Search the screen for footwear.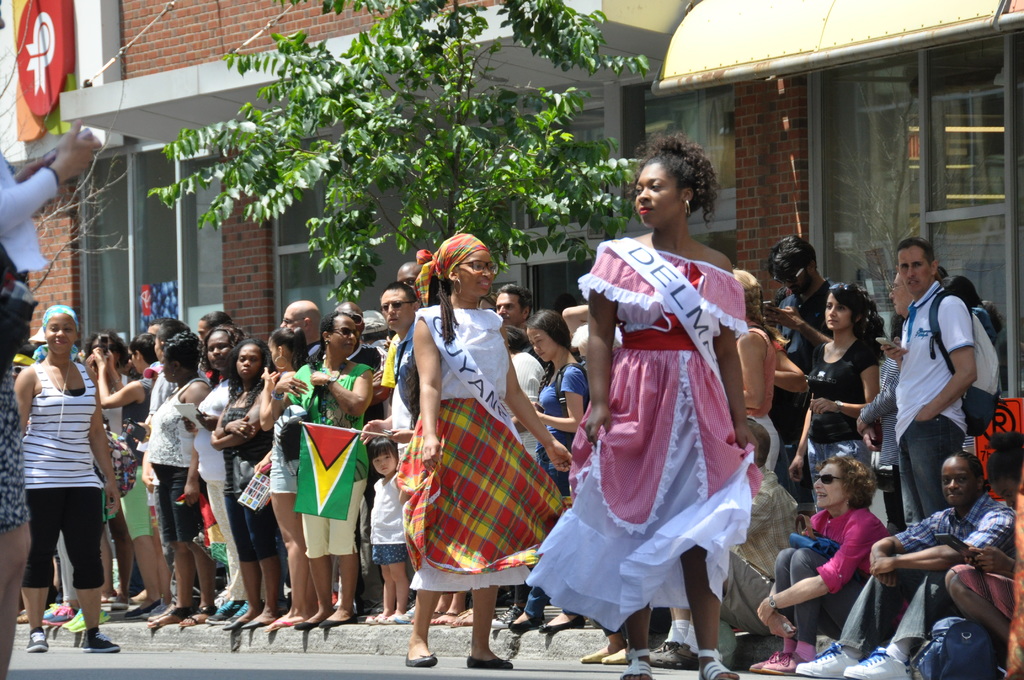
Found at (40, 603, 60, 617).
